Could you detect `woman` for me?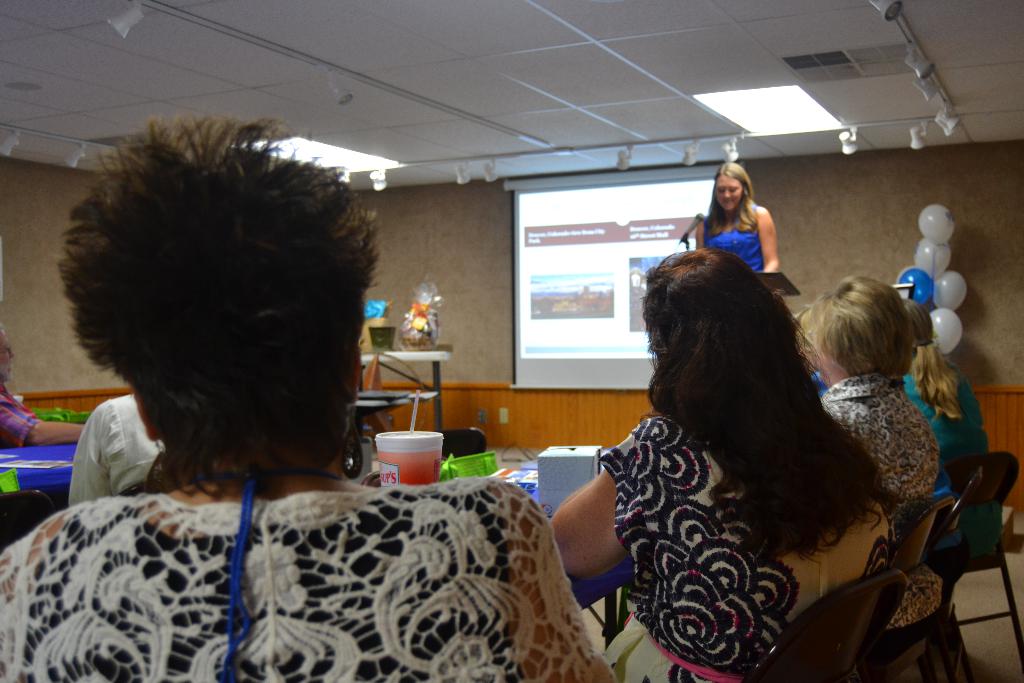
Detection result: {"left": 899, "top": 301, "right": 1004, "bottom": 571}.
